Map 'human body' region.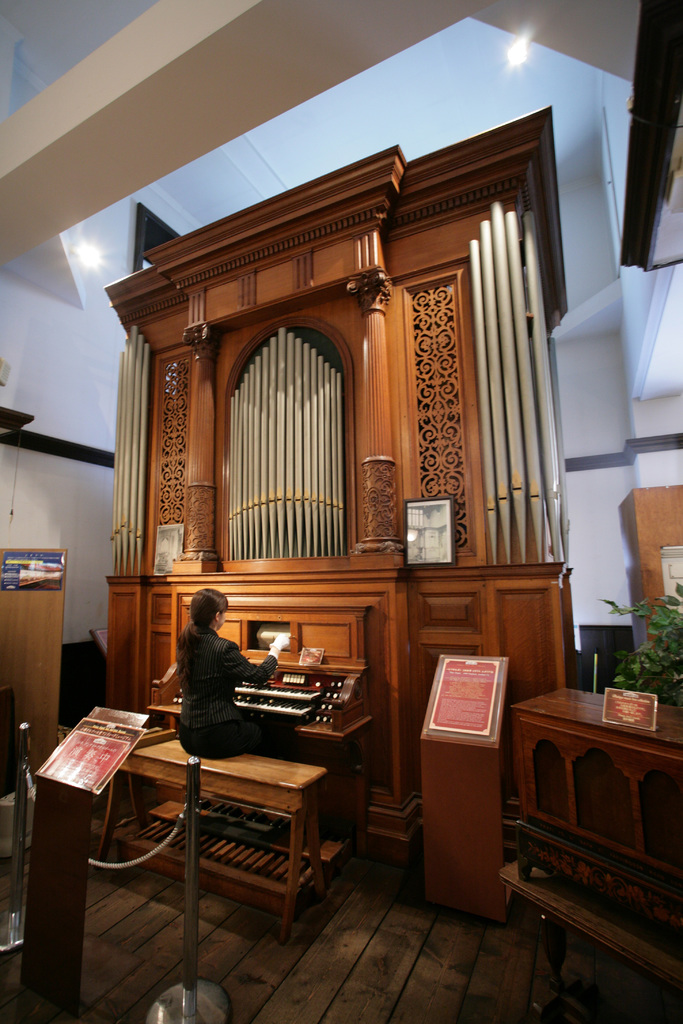
Mapped to l=170, t=595, r=290, b=769.
